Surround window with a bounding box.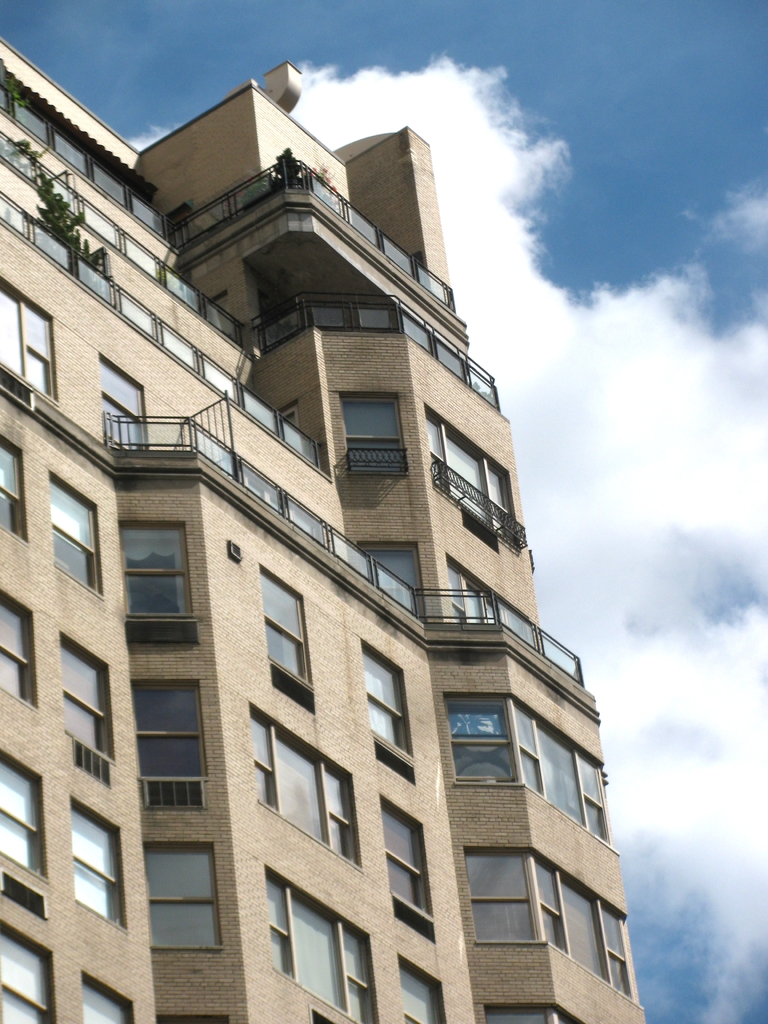
[x1=145, y1=843, x2=222, y2=957].
